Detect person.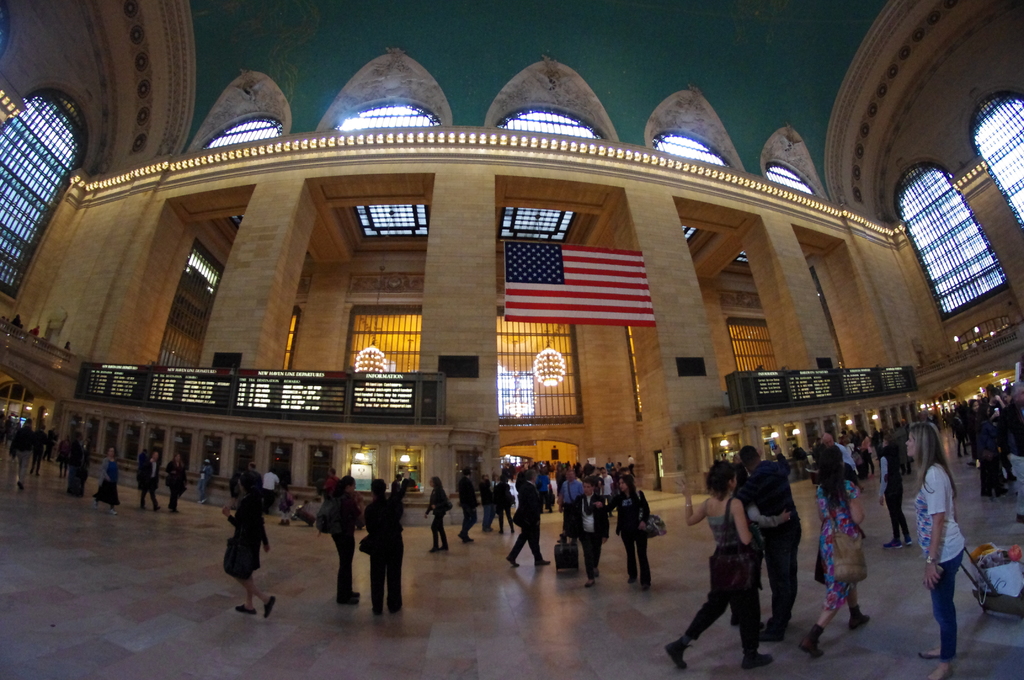
Detected at detection(909, 424, 965, 656).
